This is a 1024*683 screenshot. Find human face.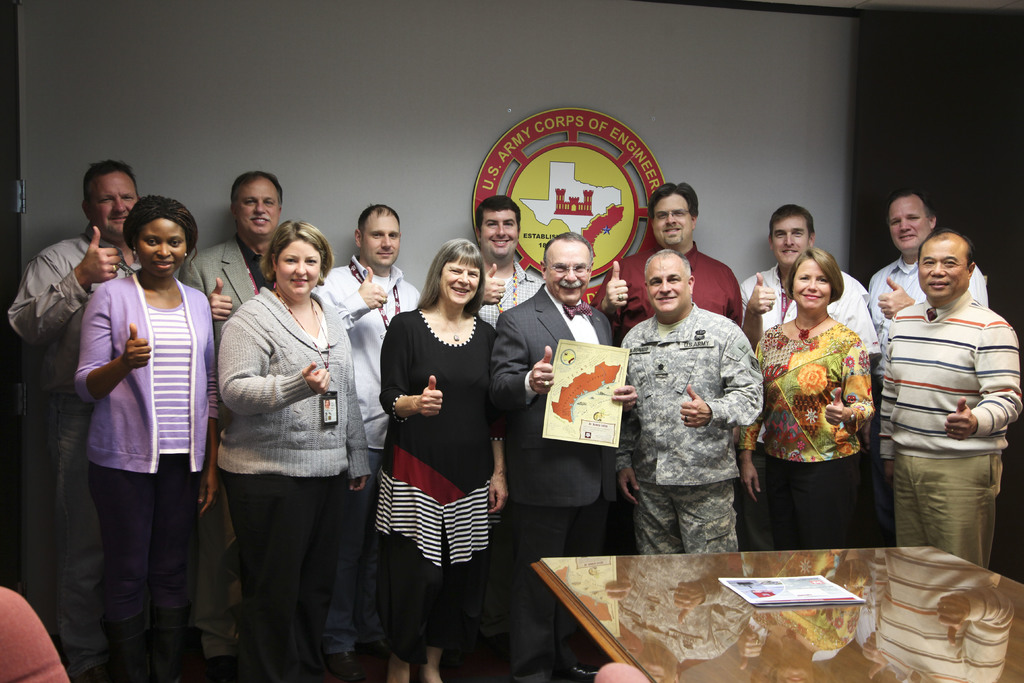
Bounding box: region(771, 215, 807, 267).
